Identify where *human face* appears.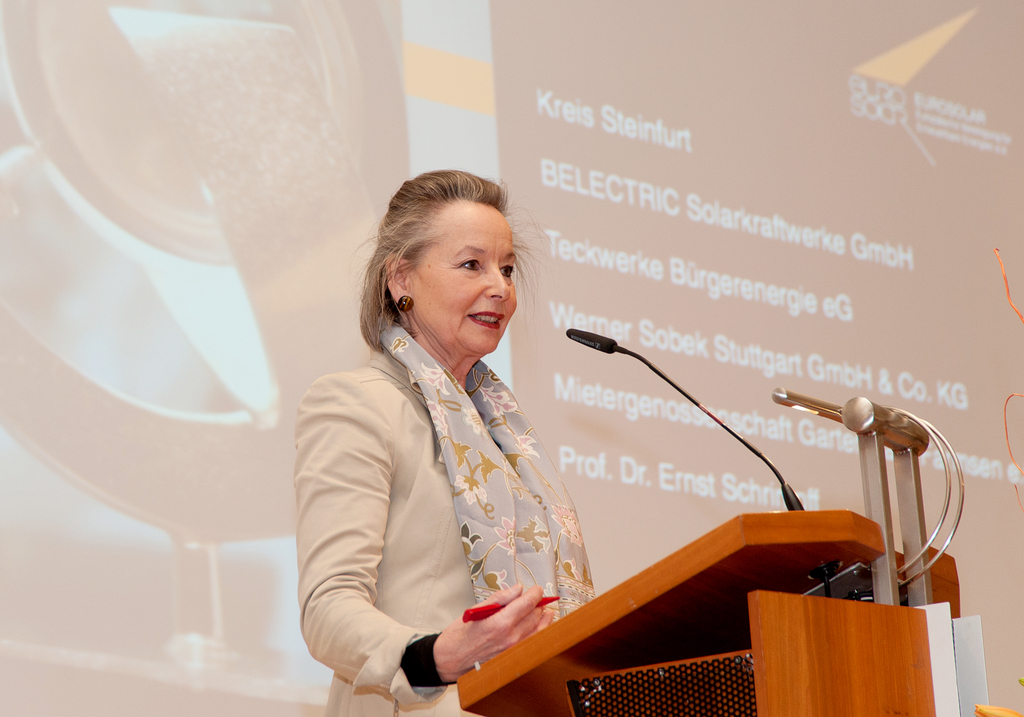
Appears at box=[410, 193, 524, 353].
